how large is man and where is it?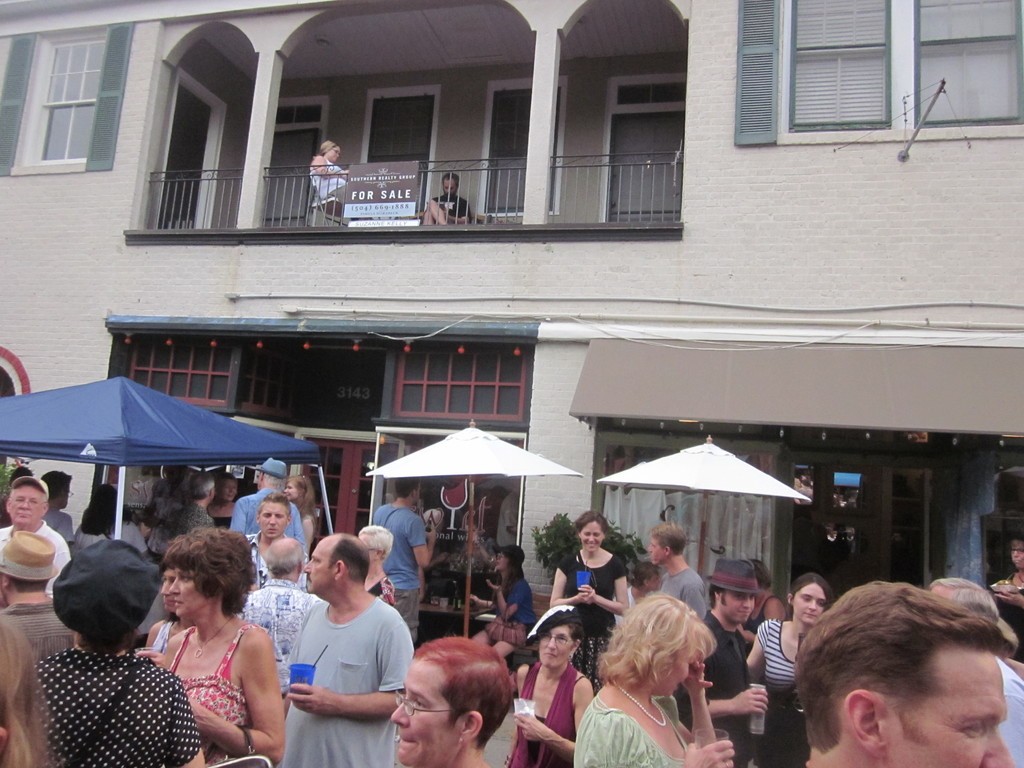
Bounding box: BBox(276, 535, 413, 767).
